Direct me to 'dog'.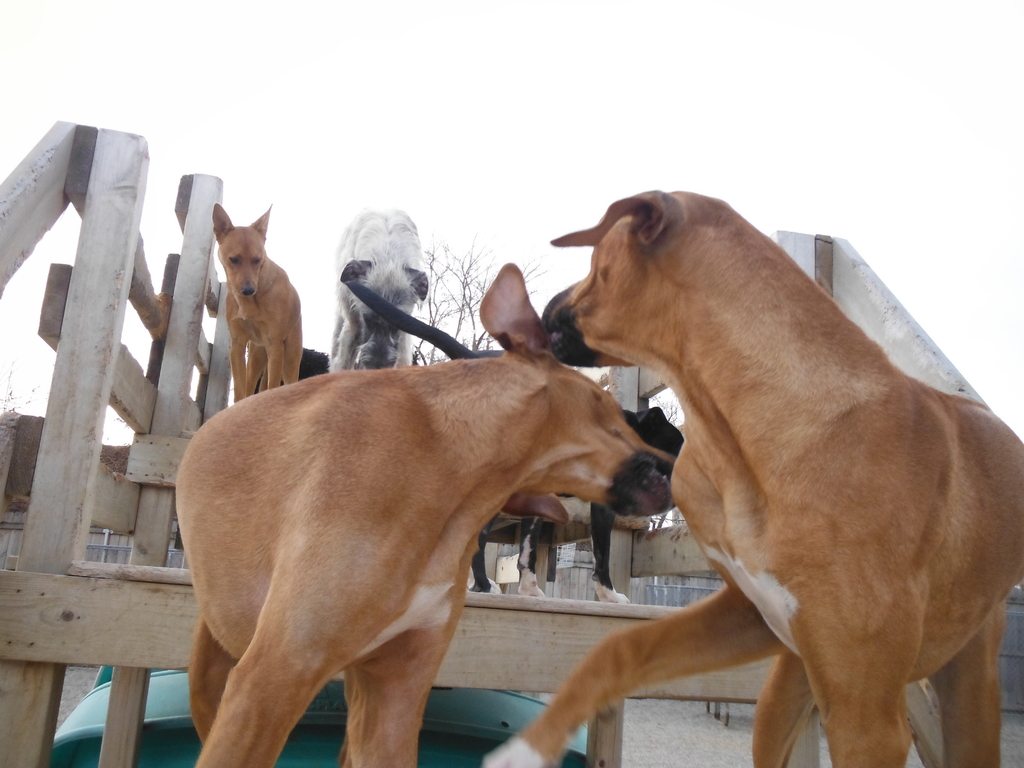
Direction: box(480, 187, 1023, 767).
